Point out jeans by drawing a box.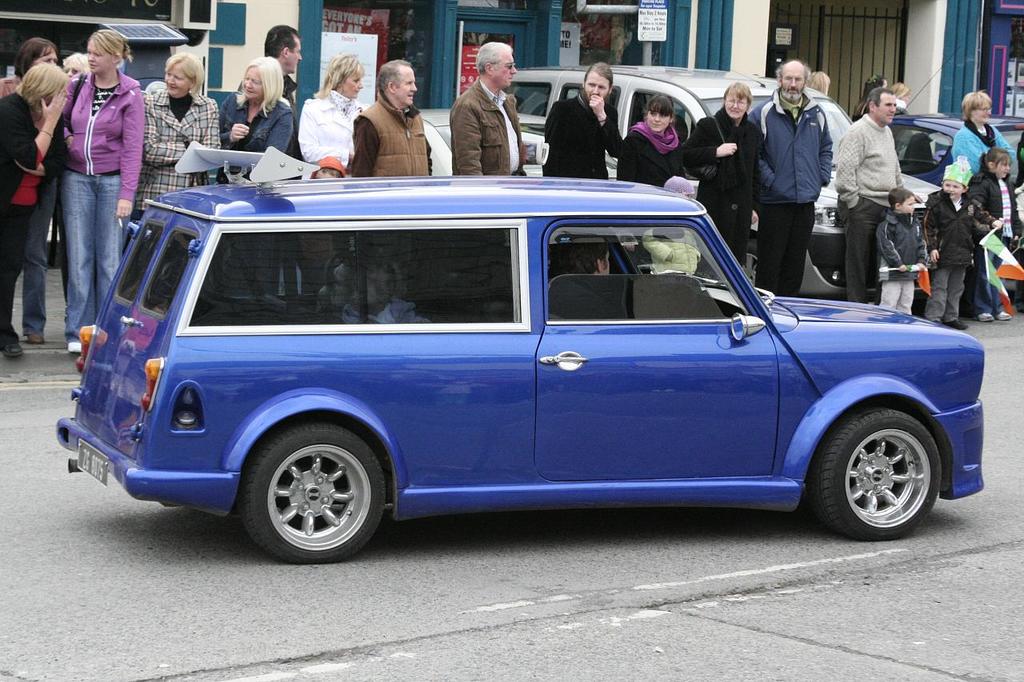
x1=763, y1=204, x2=817, y2=292.
